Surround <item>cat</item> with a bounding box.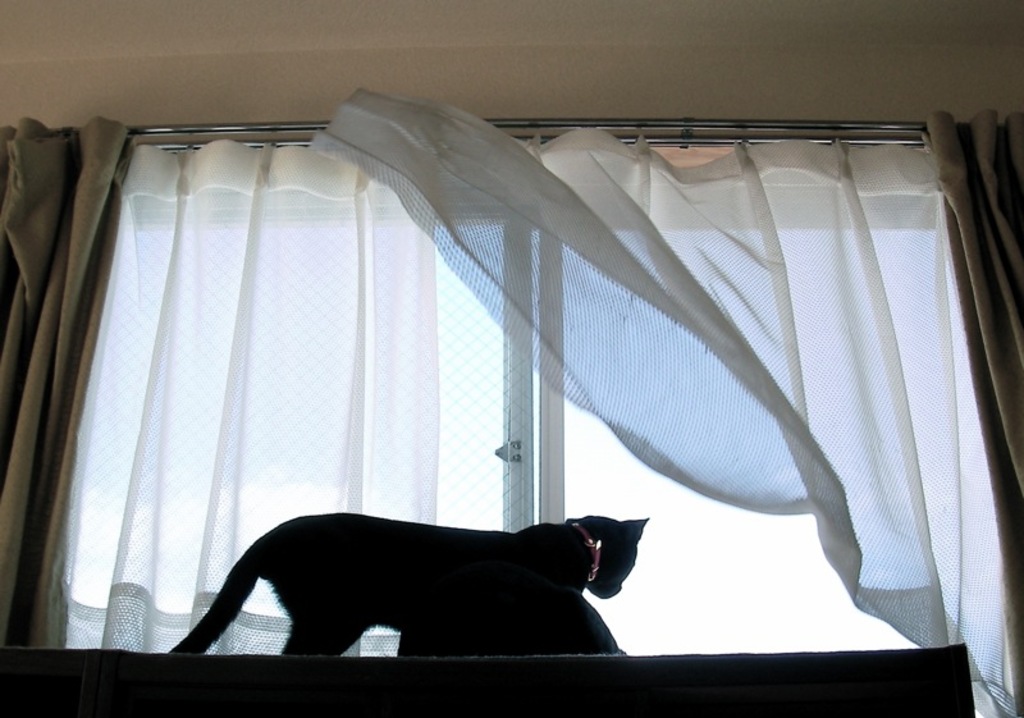
<region>165, 503, 650, 654</region>.
